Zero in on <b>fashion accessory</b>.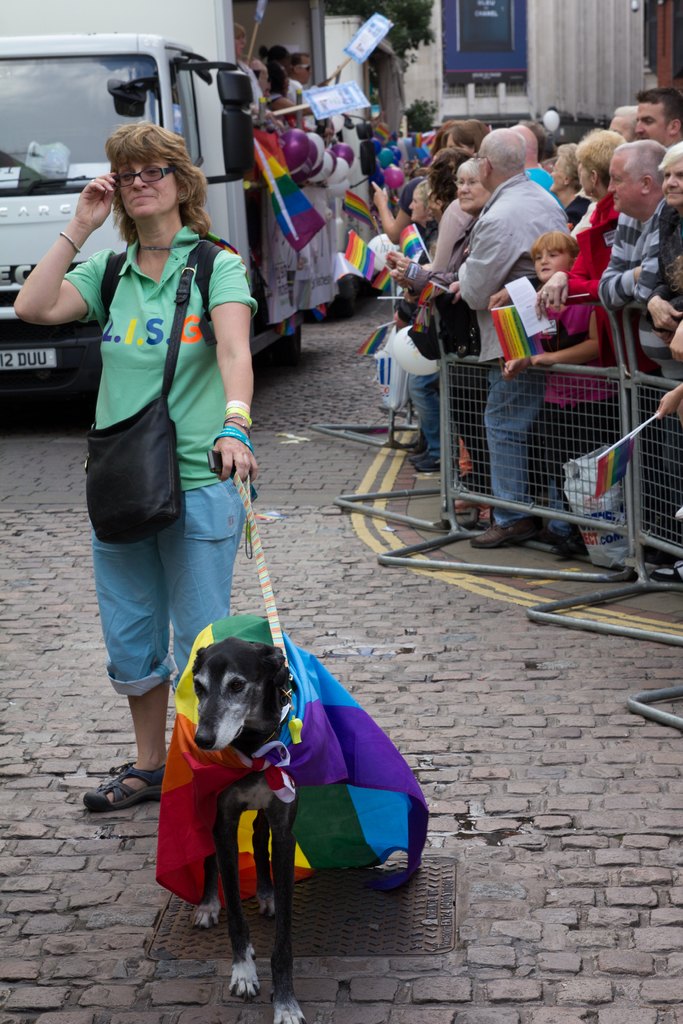
Zeroed in: x1=80 y1=757 x2=166 y2=815.
